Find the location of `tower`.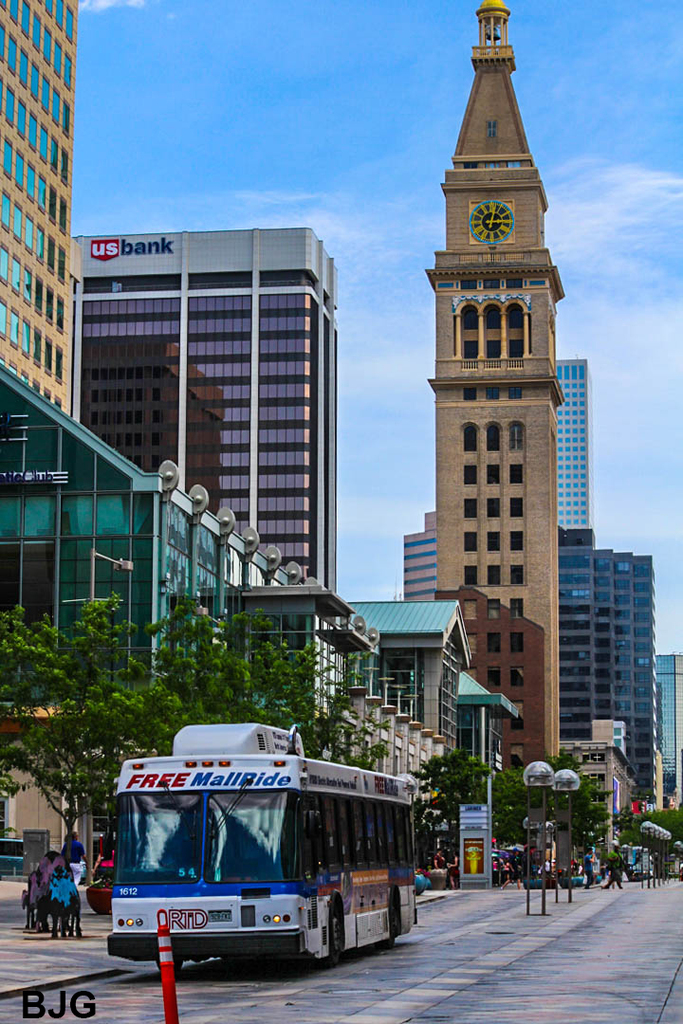
Location: {"left": 654, "top": 652, "right": 678, "bottom": 788}.
